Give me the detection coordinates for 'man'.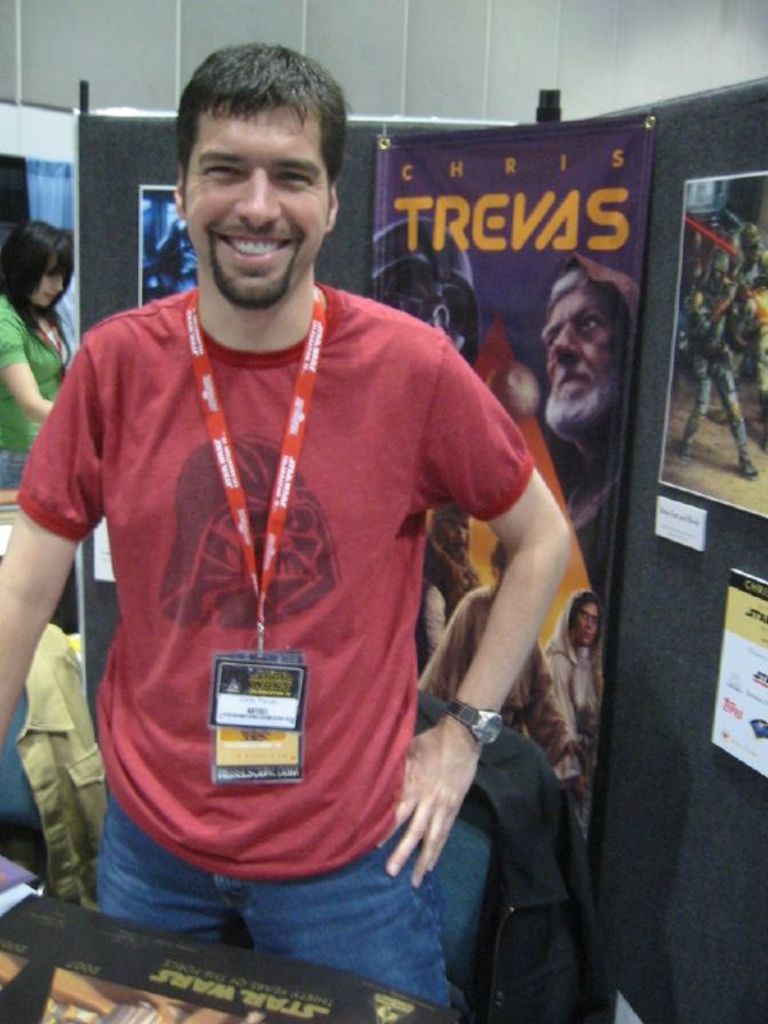
bbox=[29, 86, 588, 984].
